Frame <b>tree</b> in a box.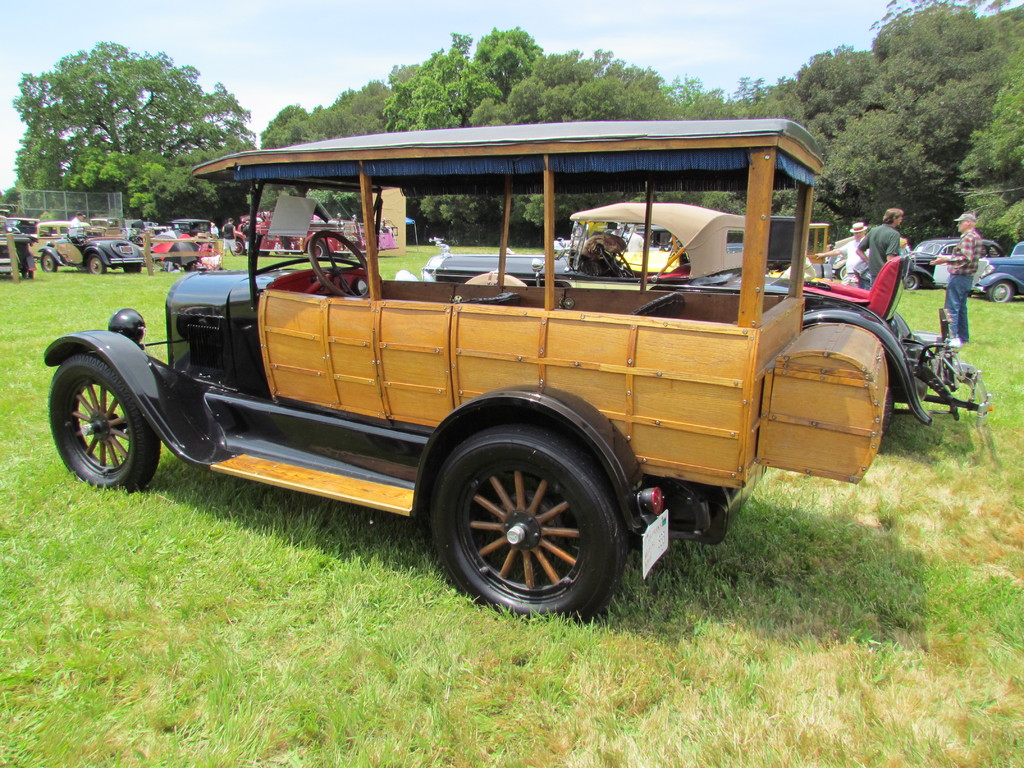
386, 19, 551, 236.
